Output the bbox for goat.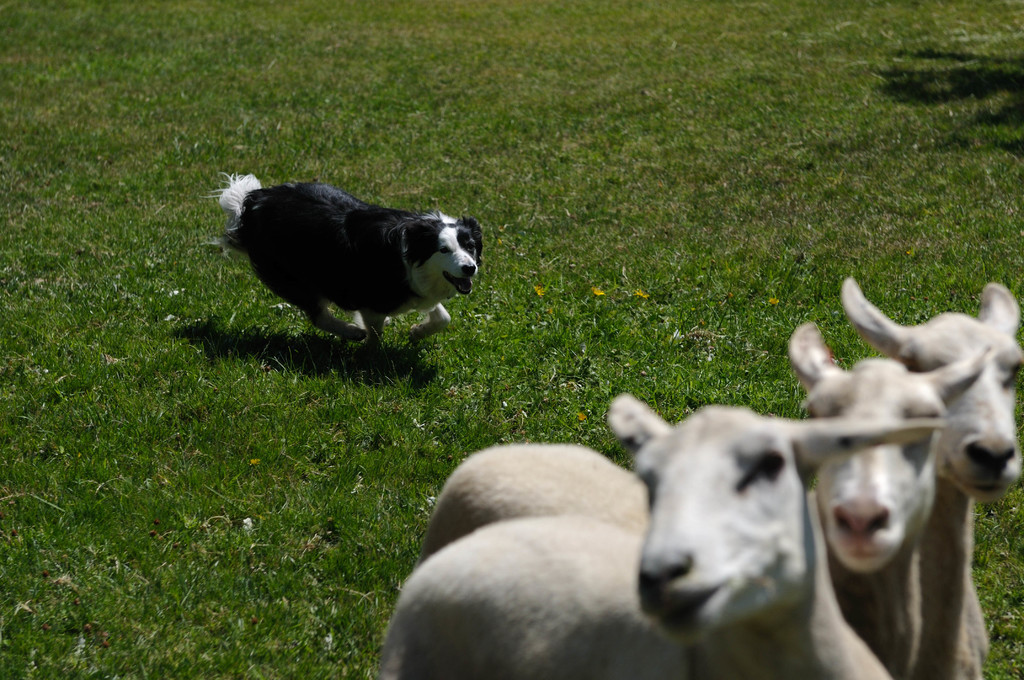
835,271,1023,679.
